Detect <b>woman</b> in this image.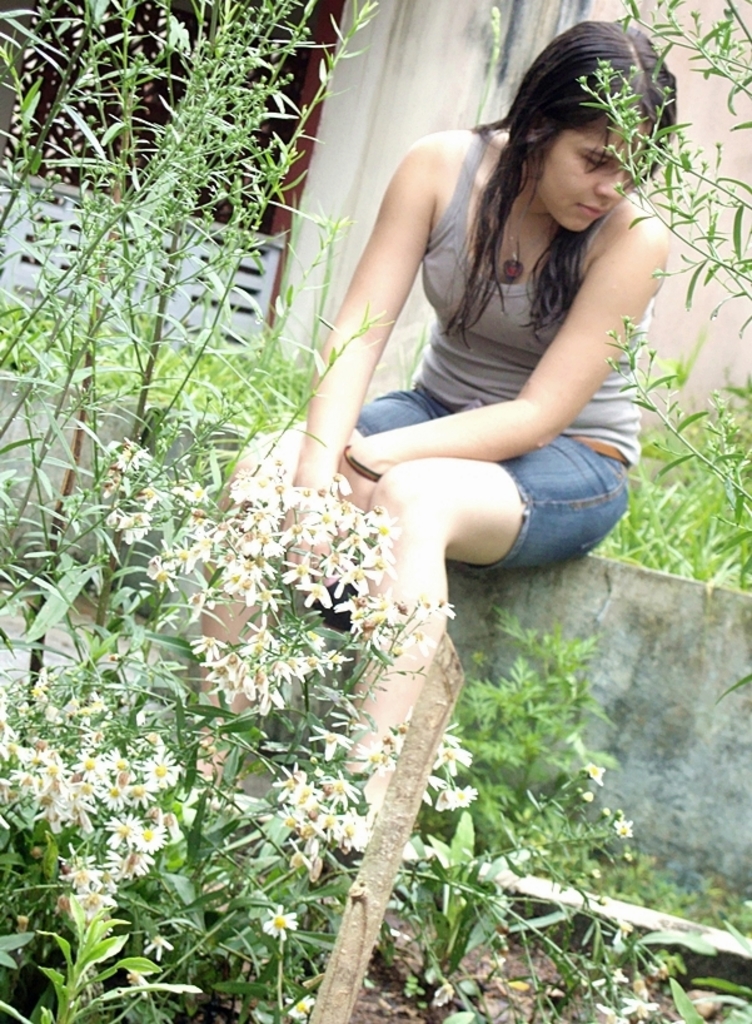
Detection: box=[215, 0, 662, 879].
